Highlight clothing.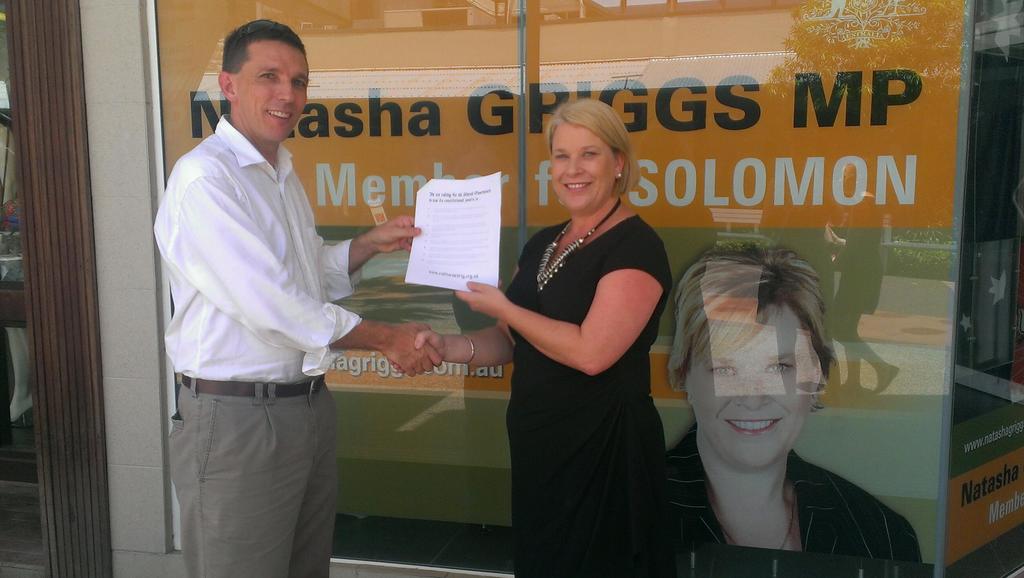
Highlighted region: l=150, t=50, r=357, b=551.
